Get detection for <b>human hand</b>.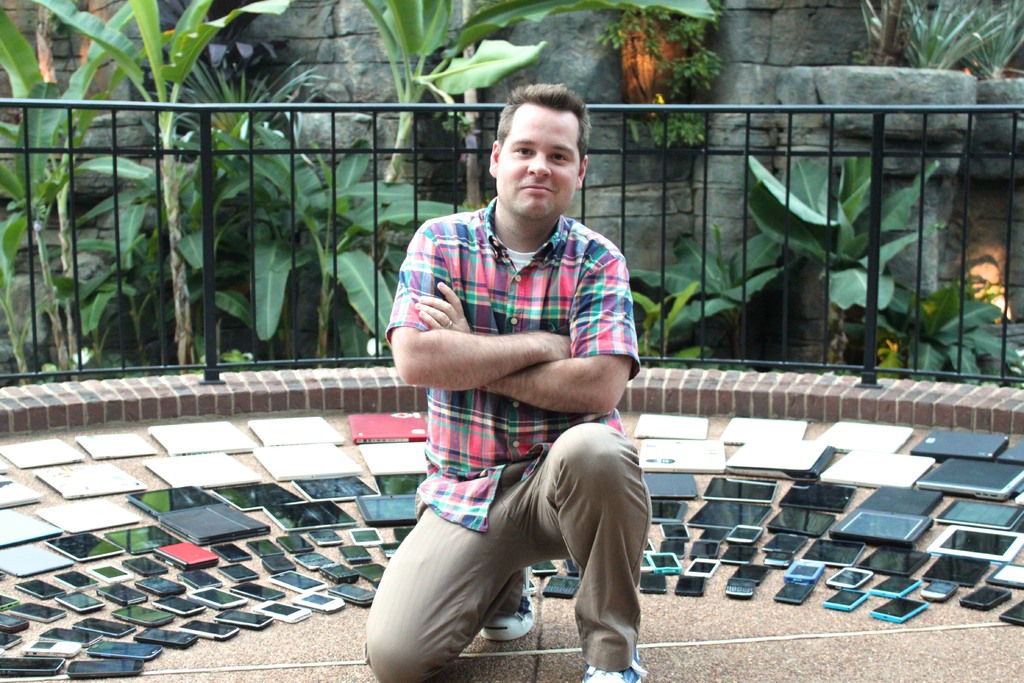
Detection: {"x1": 402, "y1": 297, "x2": 481, "y2": 398}.
